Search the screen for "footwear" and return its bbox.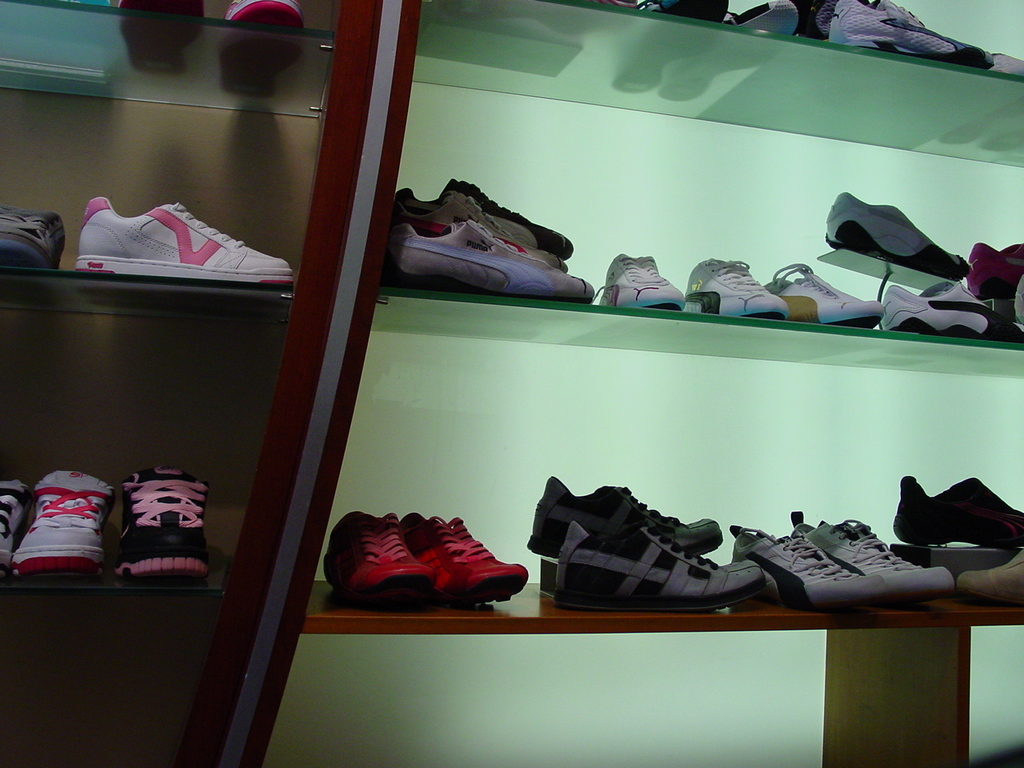
Found: x1=77, y1=193, x2=293, y2=283.
